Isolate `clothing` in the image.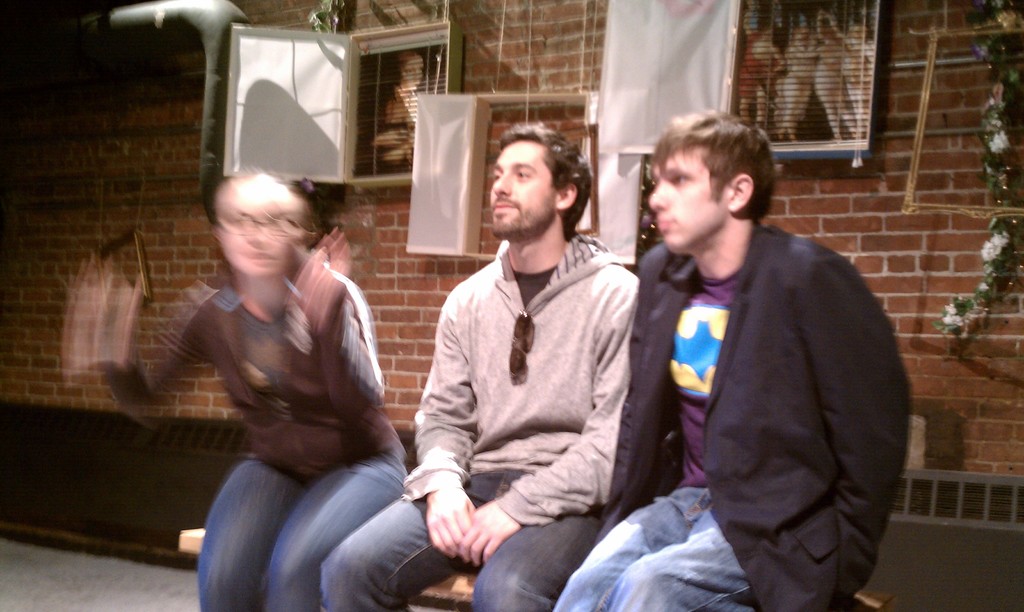
Isolated region: box(315, 238, 646, 611).
